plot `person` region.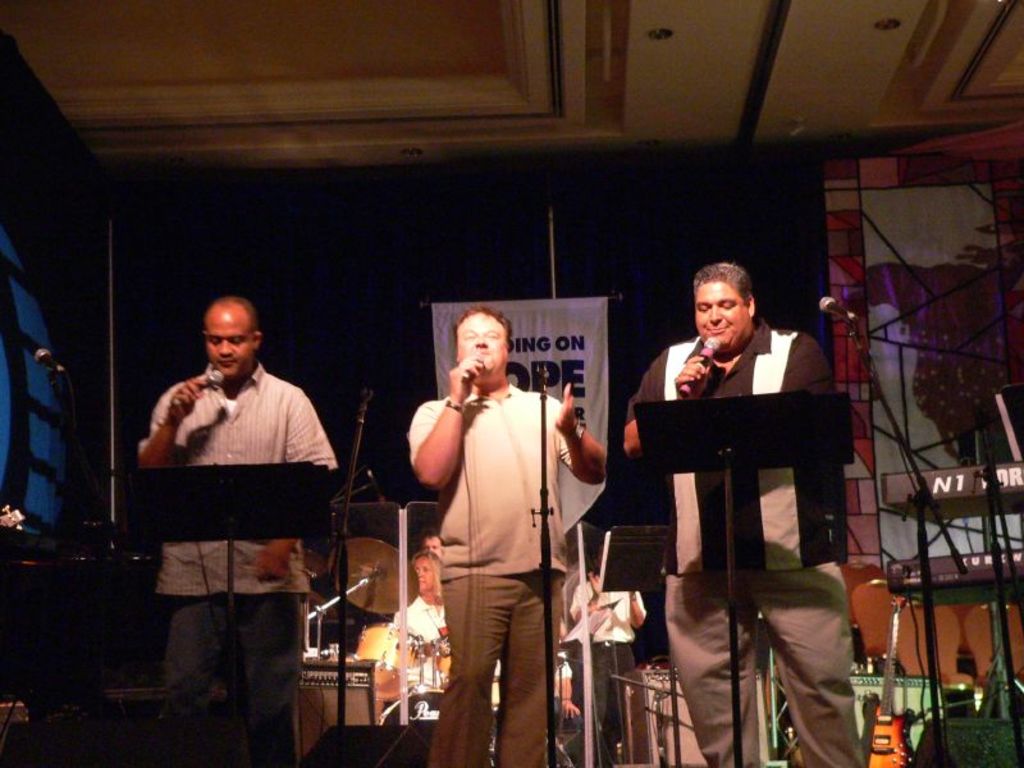
Plotted at (554,630,585,739).
